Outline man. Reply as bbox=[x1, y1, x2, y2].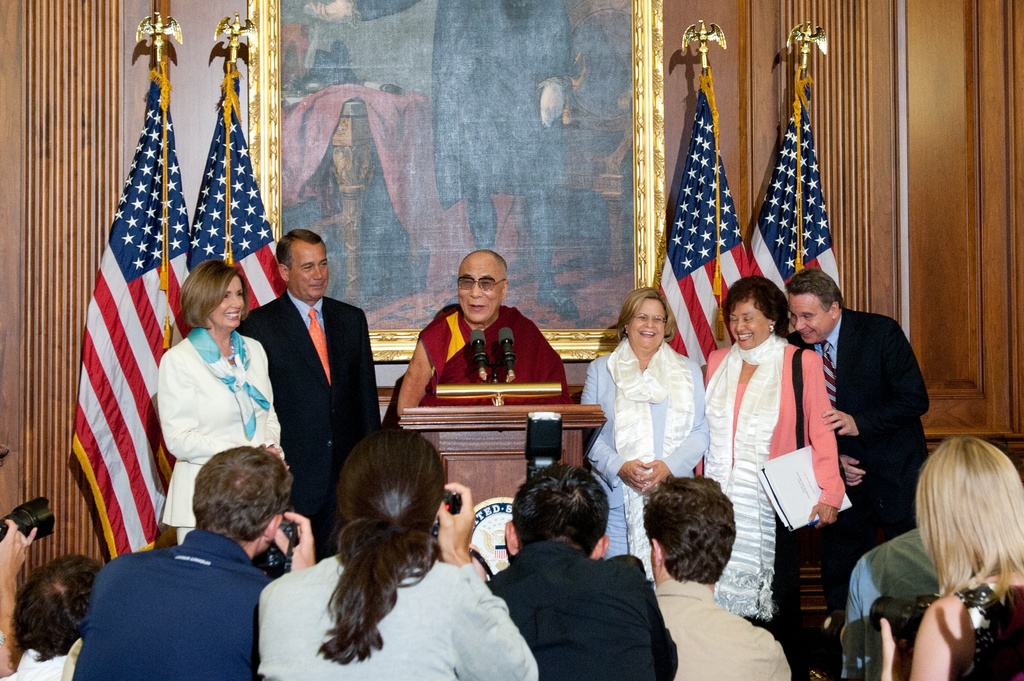
bbox=[393, 248, 571, 417].
